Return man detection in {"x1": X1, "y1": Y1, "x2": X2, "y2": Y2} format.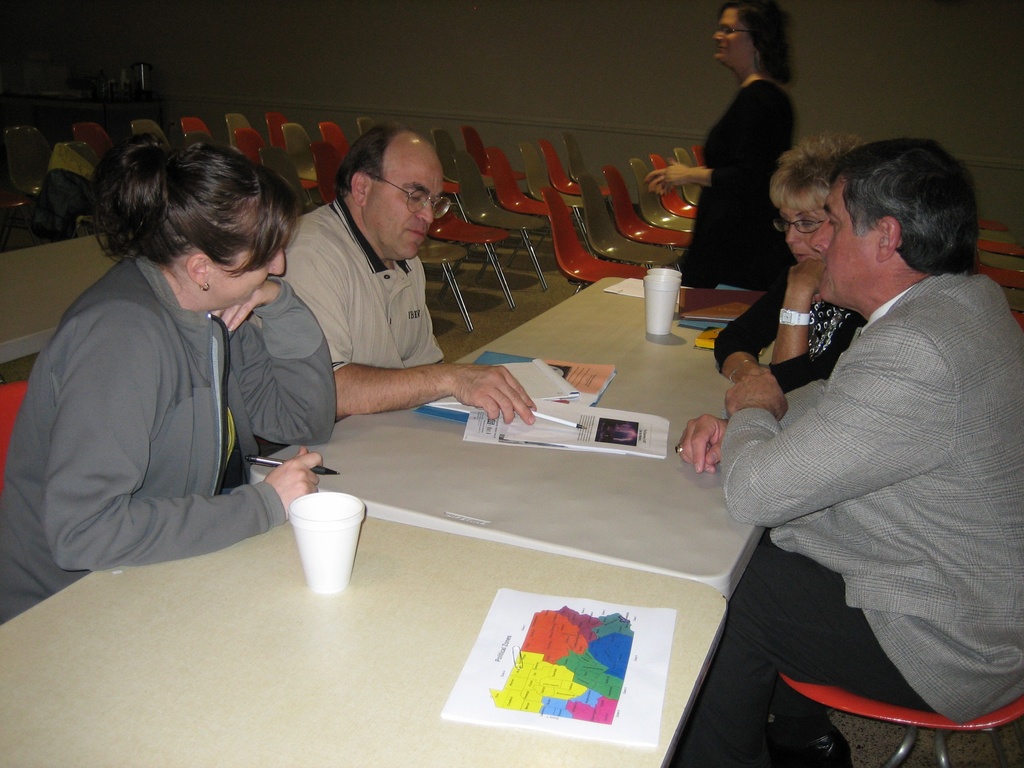
{"x1": 280, "y1": 124, "x2": 536, "y2": 423}.
